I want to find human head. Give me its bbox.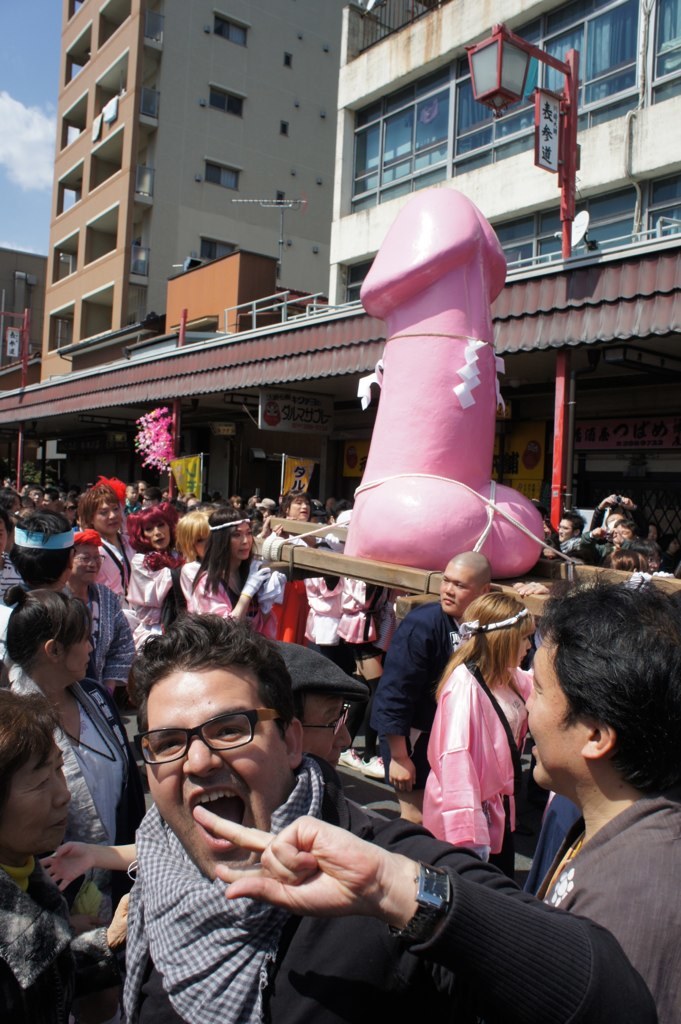
[76, 483, 119, 535].
